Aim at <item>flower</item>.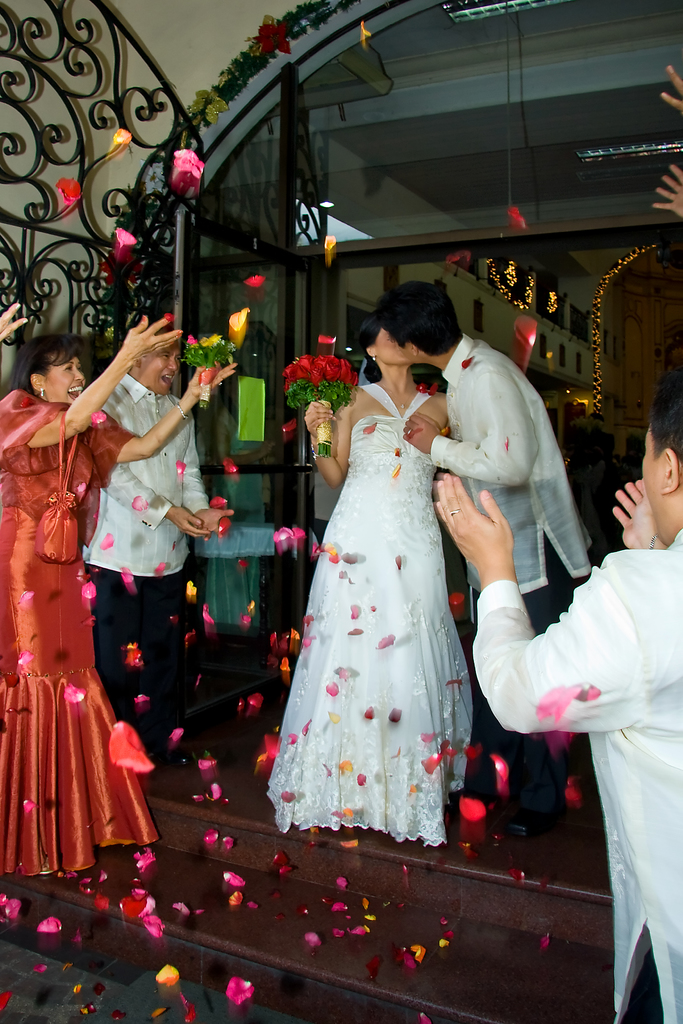
Aimed at crop(334, 550, 366, 591).
